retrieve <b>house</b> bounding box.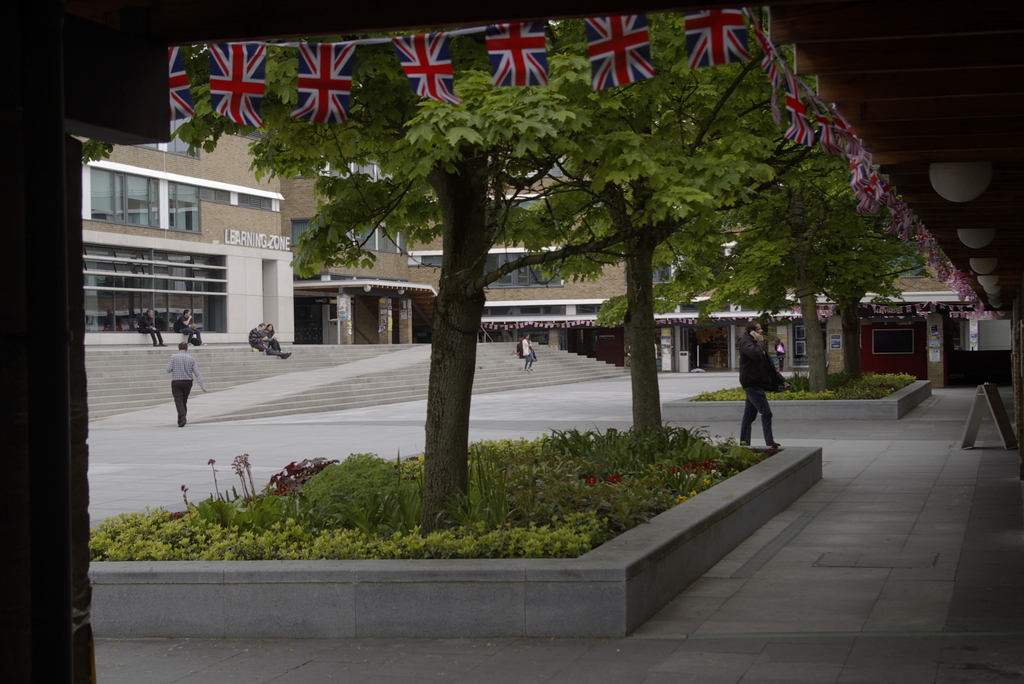
Bounding box: 76 112 291 350.
